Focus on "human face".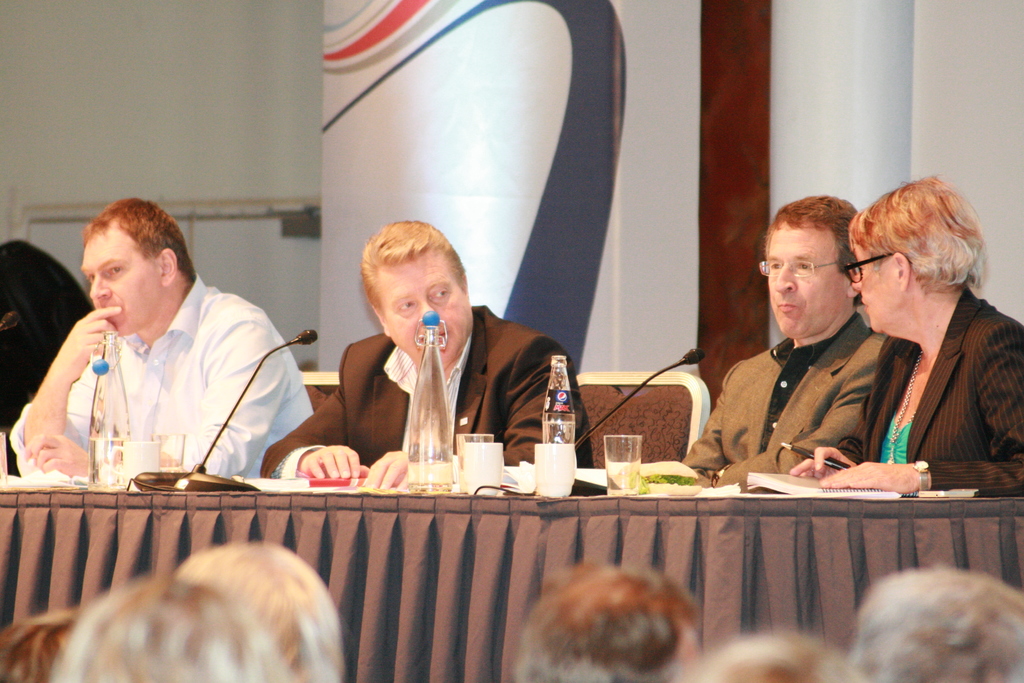
Focused at <bbox>765, 229, 847, 341</bbox>.
